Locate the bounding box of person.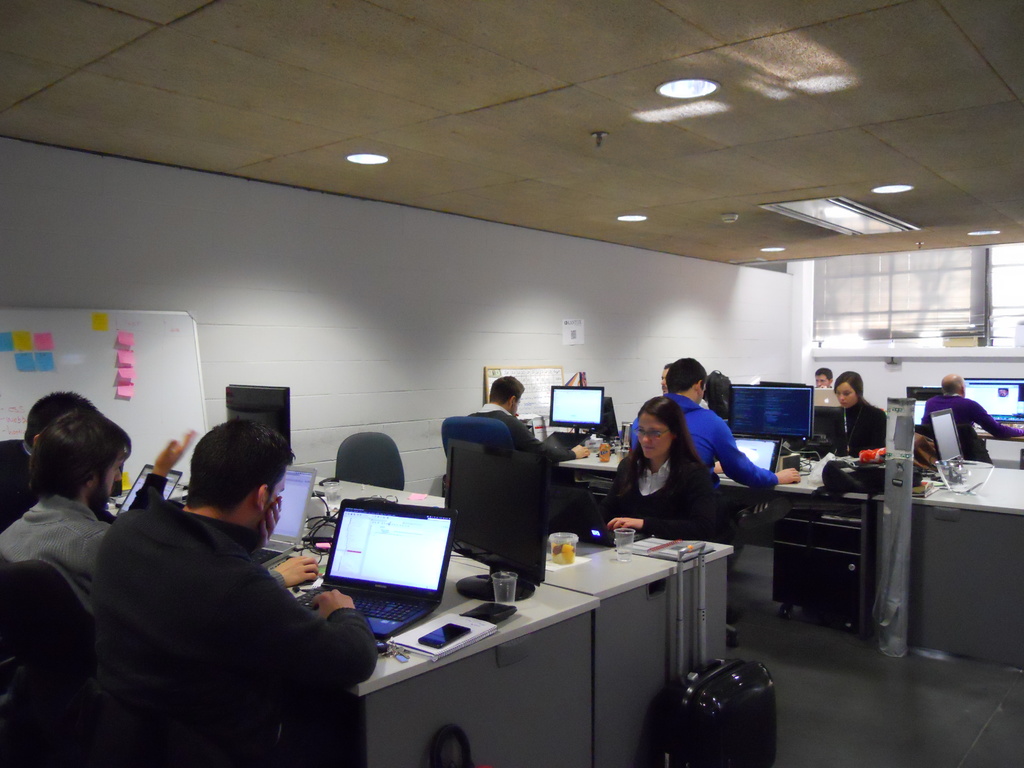
Bounding box: 918/370/1023/465.
